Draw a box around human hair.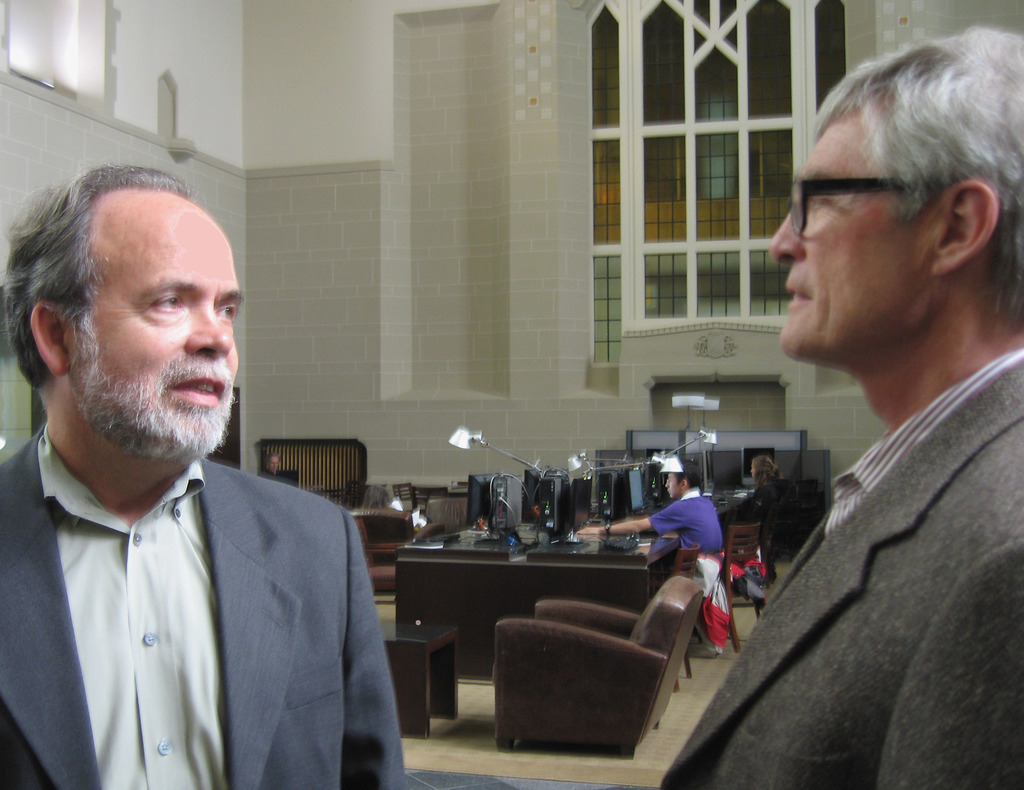
[674, 460, 703, 487].
